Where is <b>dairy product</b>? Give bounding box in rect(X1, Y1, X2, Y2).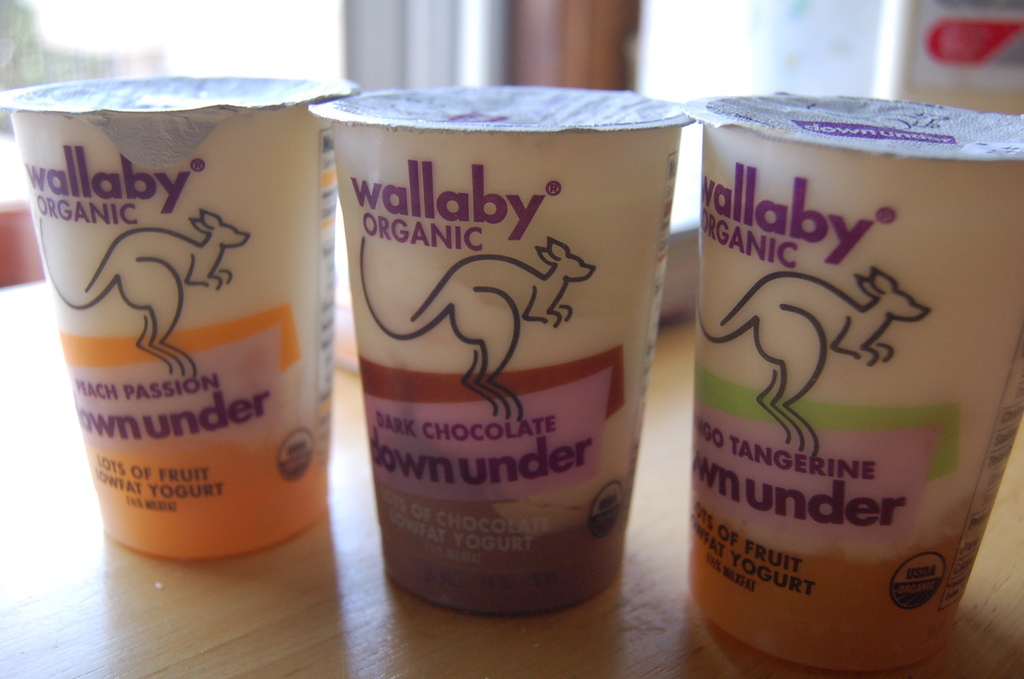
rect(658, 73, 1020, 661).
